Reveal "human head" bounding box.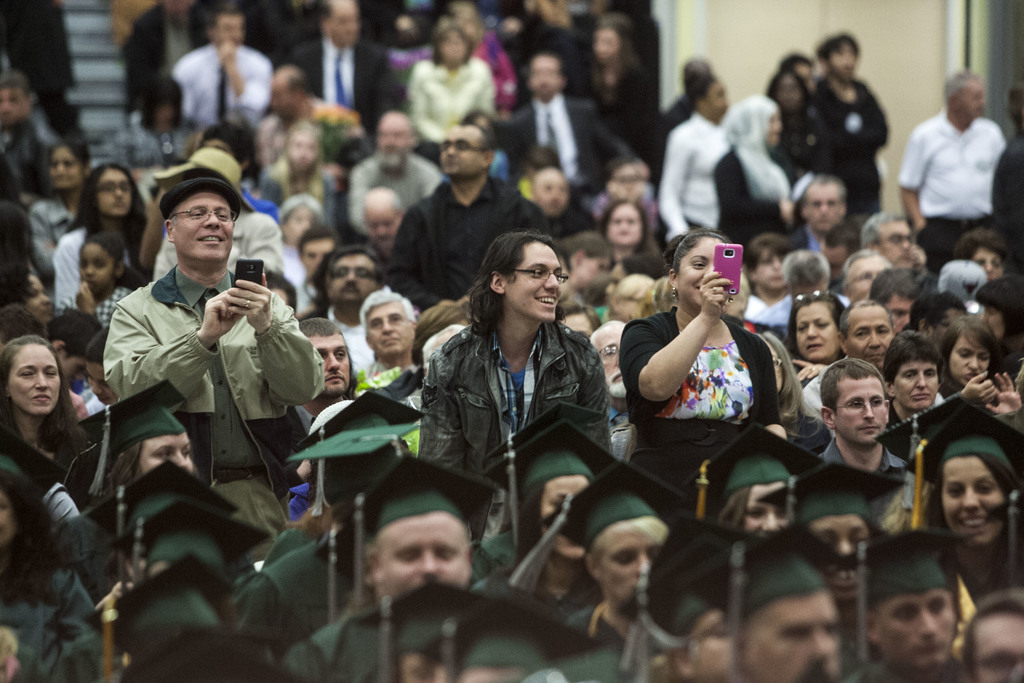
Revealed: <bbox>522, 53, 572, 103</bbox>.
